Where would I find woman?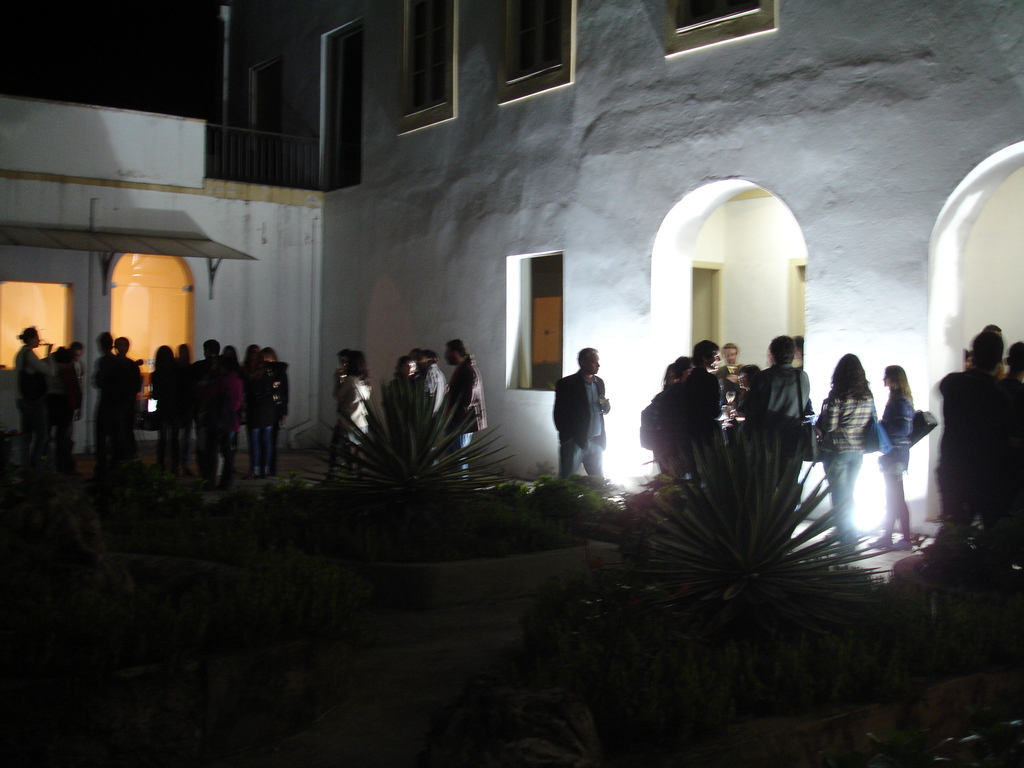
At <bbox>826, 339, 905, 512</bbox>.
